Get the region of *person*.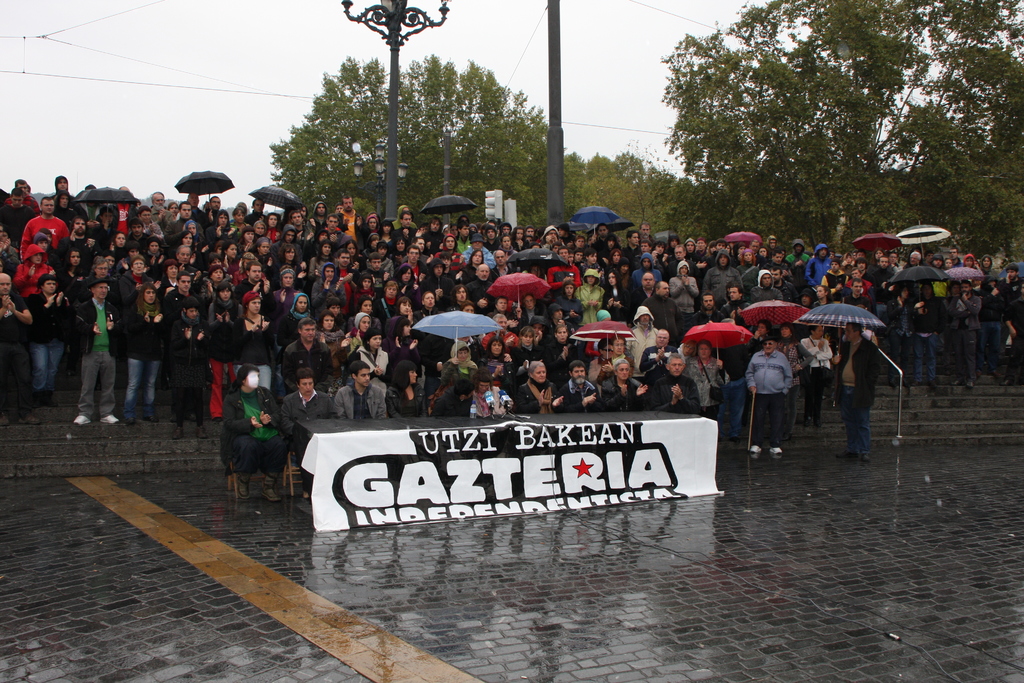
(left=181, top=232, right=190, bottom=243).
